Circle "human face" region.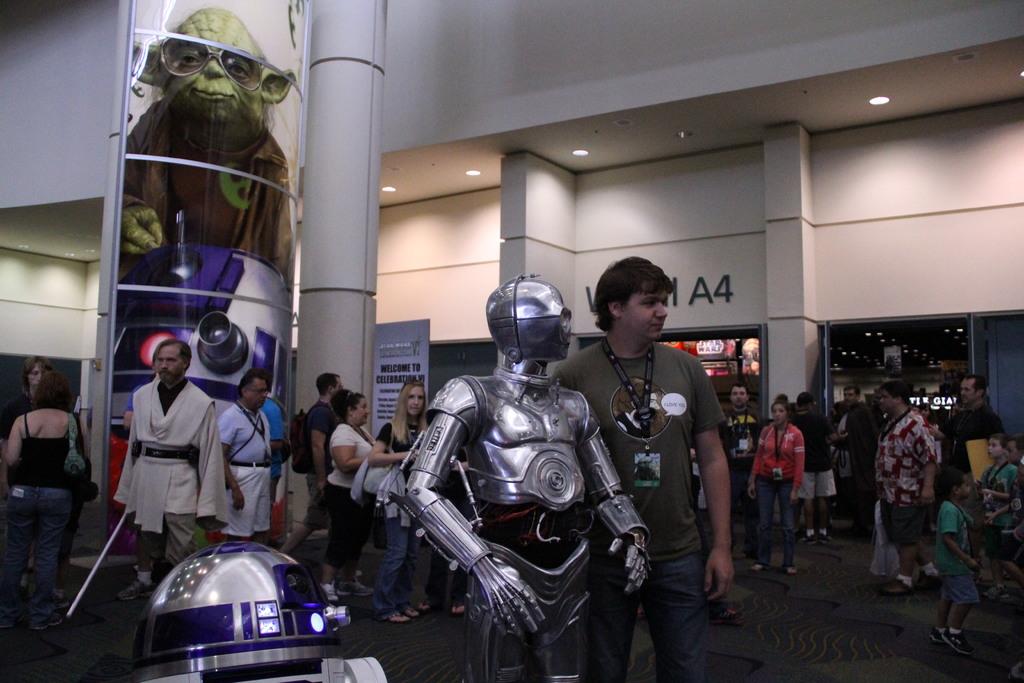
Region: 730,386,748,409.
